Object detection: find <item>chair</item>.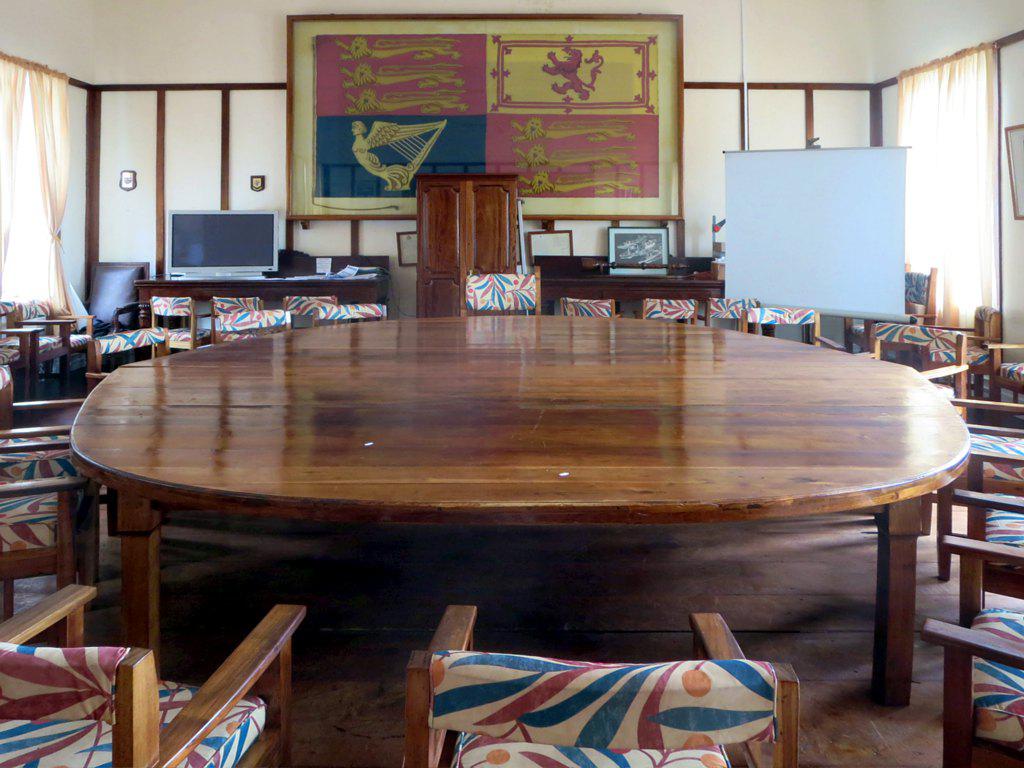
bbox=[459, 265, 542, 314].
